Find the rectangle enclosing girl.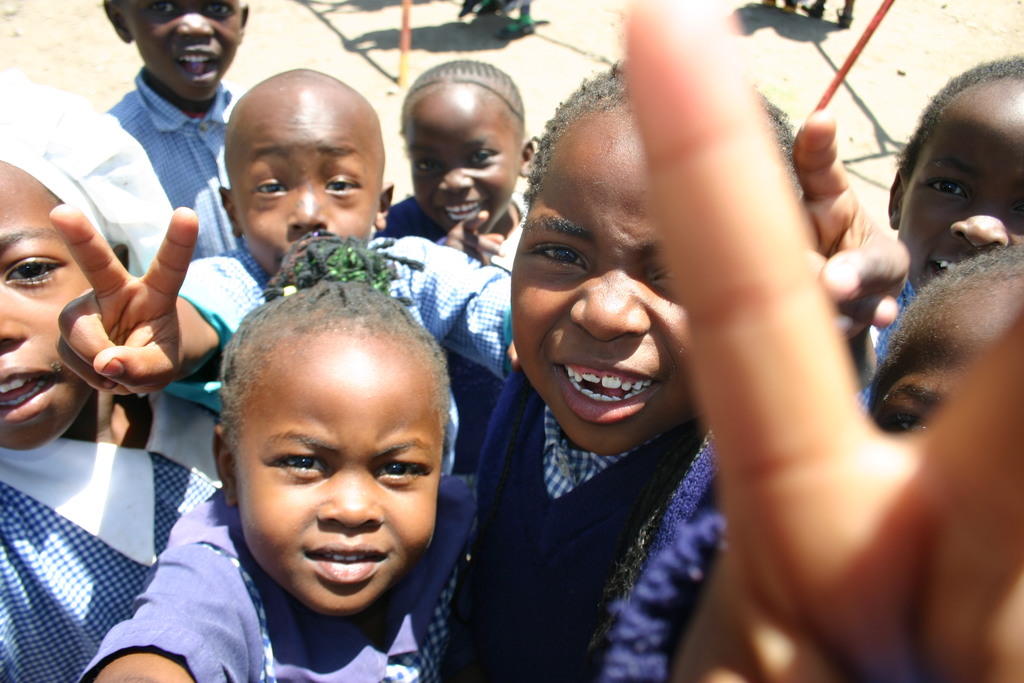
(left=50, top=57, right=808, bottom=682).
